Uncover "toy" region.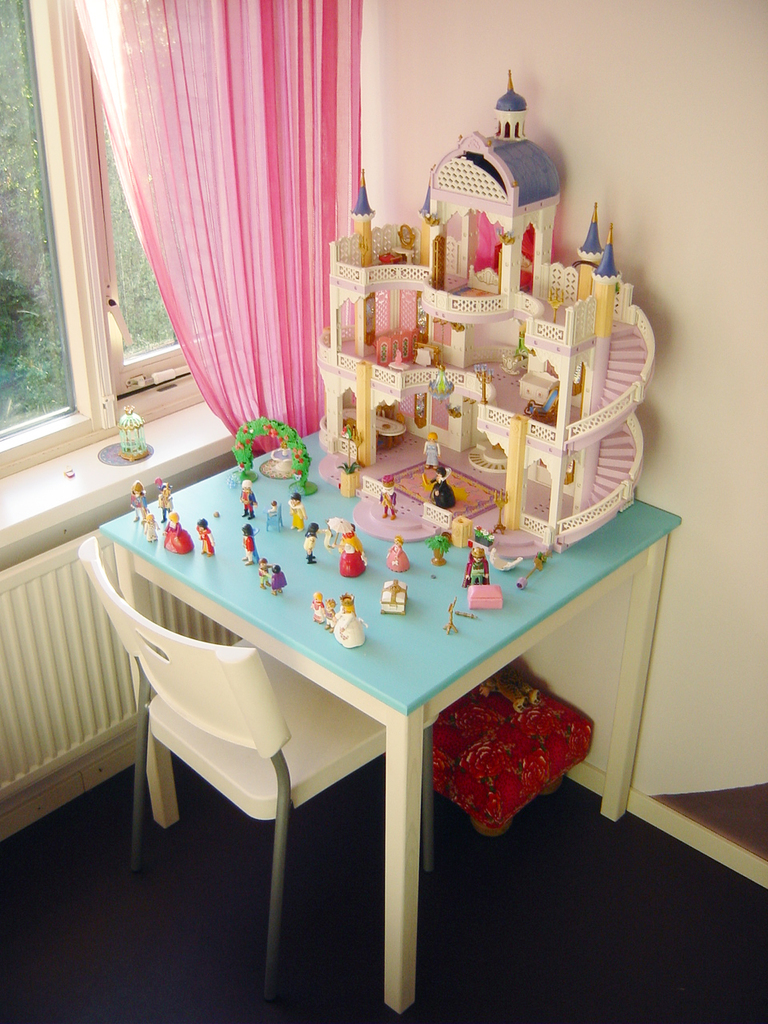
Uncovered: [x1=241, y1=524, x2=258, y2=565].
